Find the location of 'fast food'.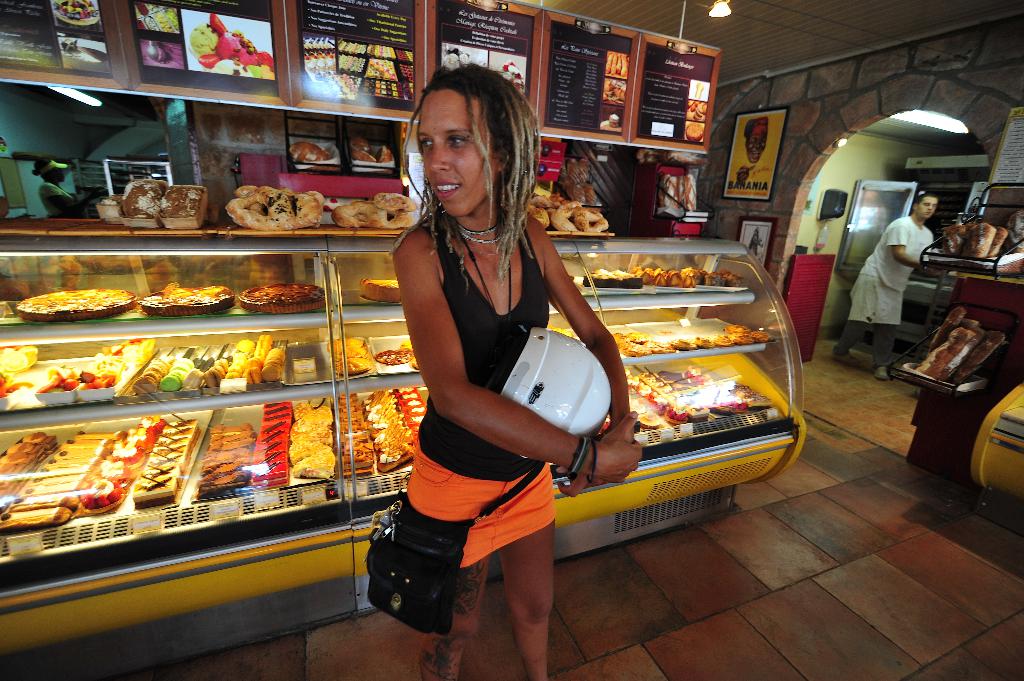
Location: 198/13/278/77.
